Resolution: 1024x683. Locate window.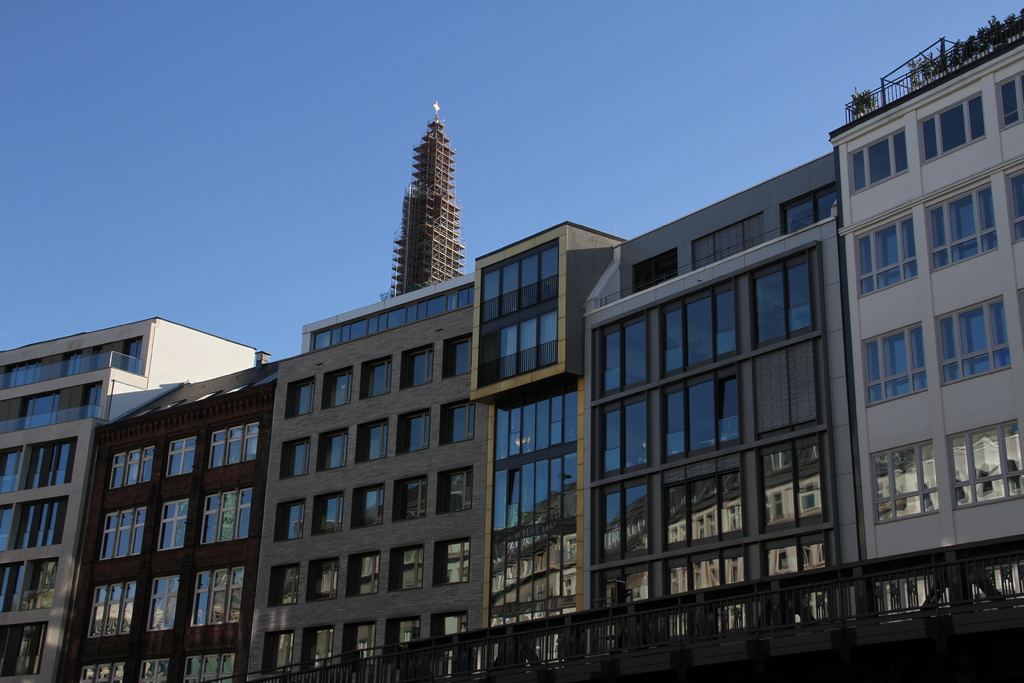
box(442, 334, 473, 379).
